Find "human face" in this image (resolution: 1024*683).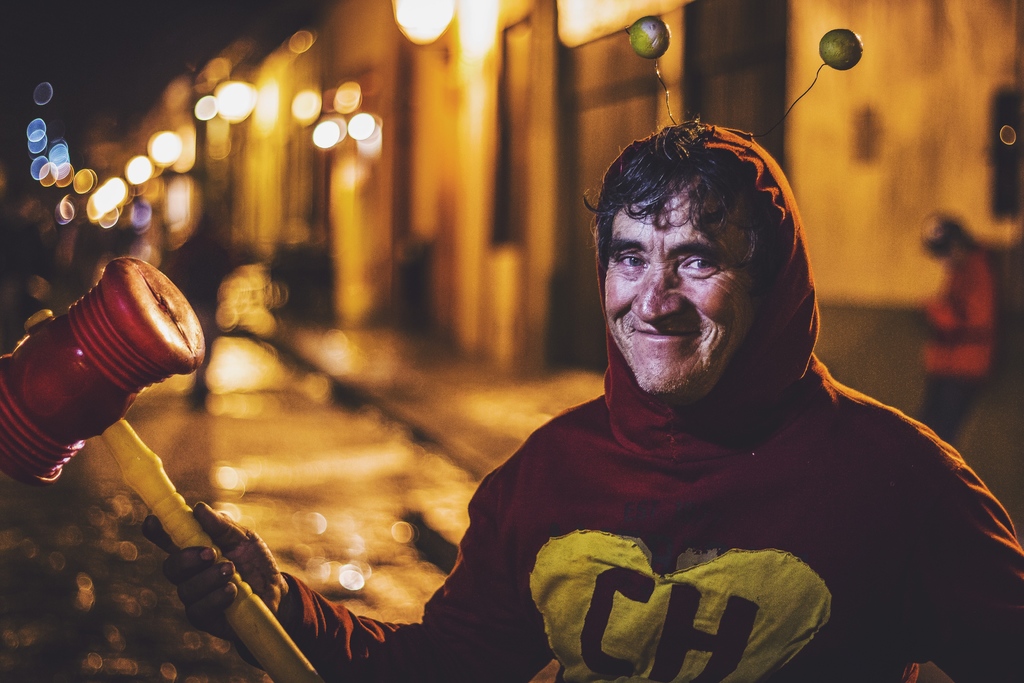
[607,179,762,402].
